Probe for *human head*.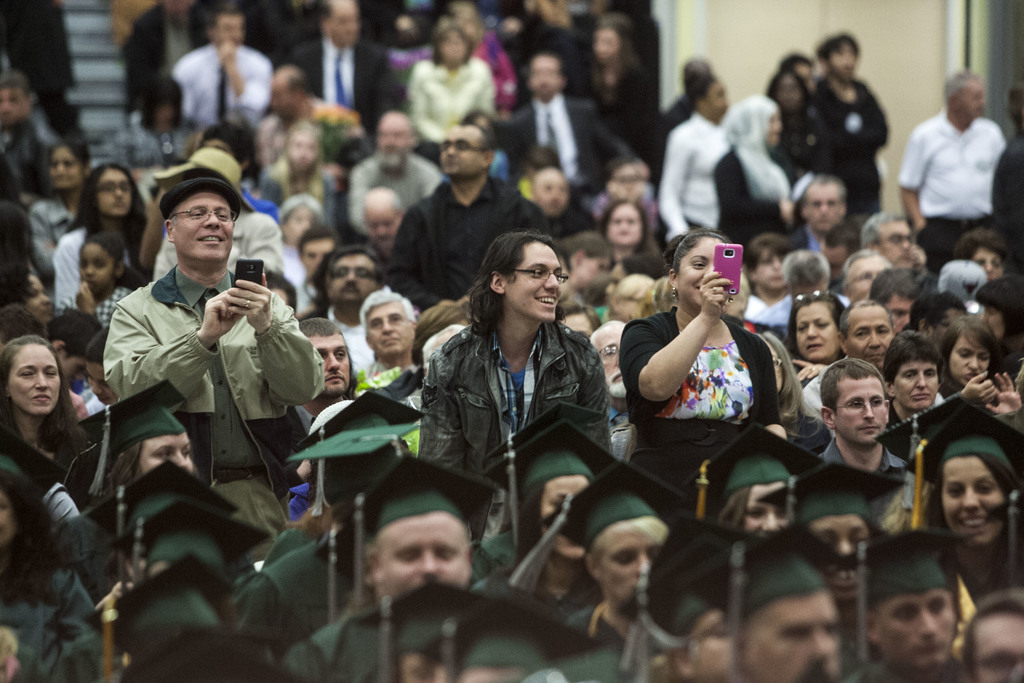
Probe result: <bbox>149, 79, 179, 131</bbox>.
